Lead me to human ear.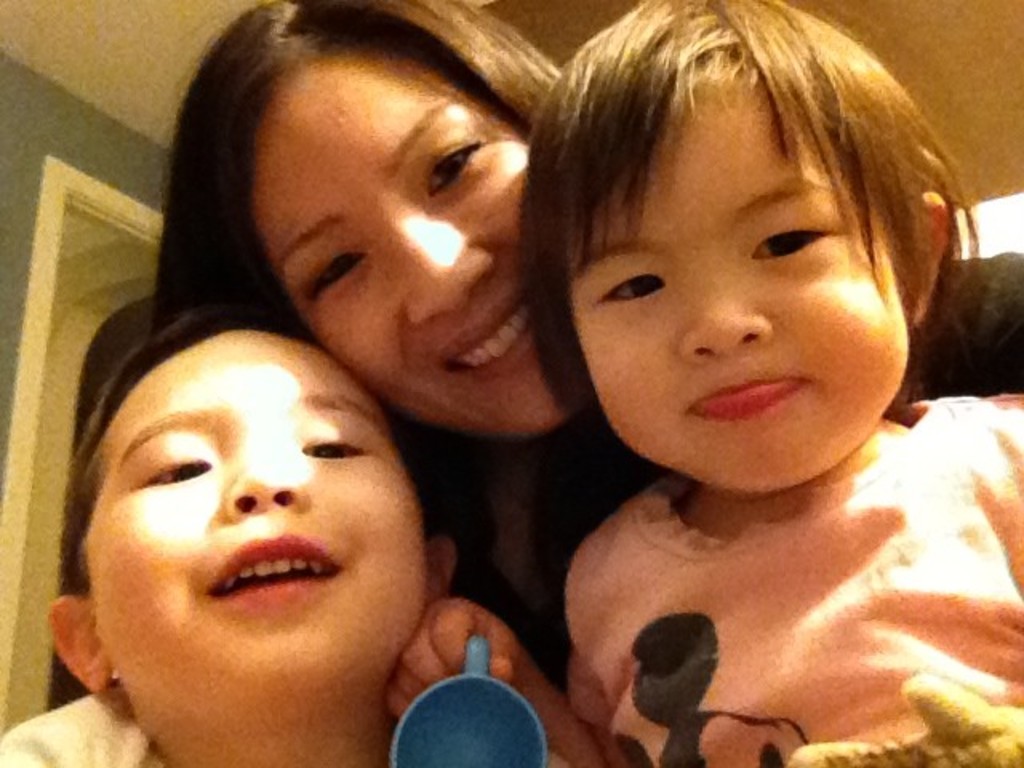
Lead to 422,534,456,597.
